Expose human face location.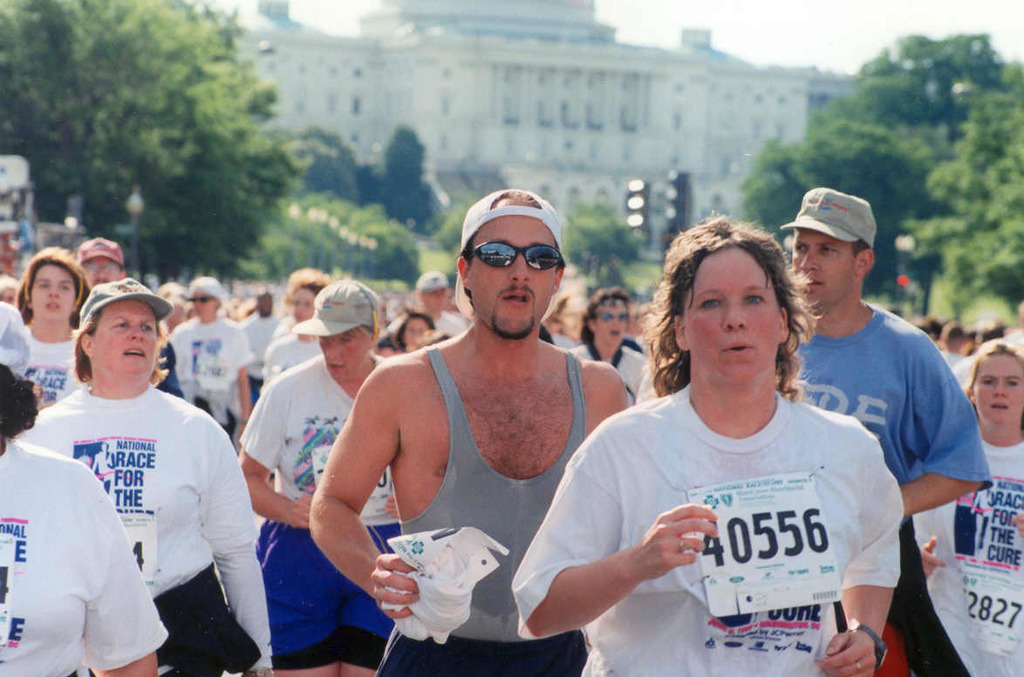
Exposed at bbox=[685, 244, 777, 392].
